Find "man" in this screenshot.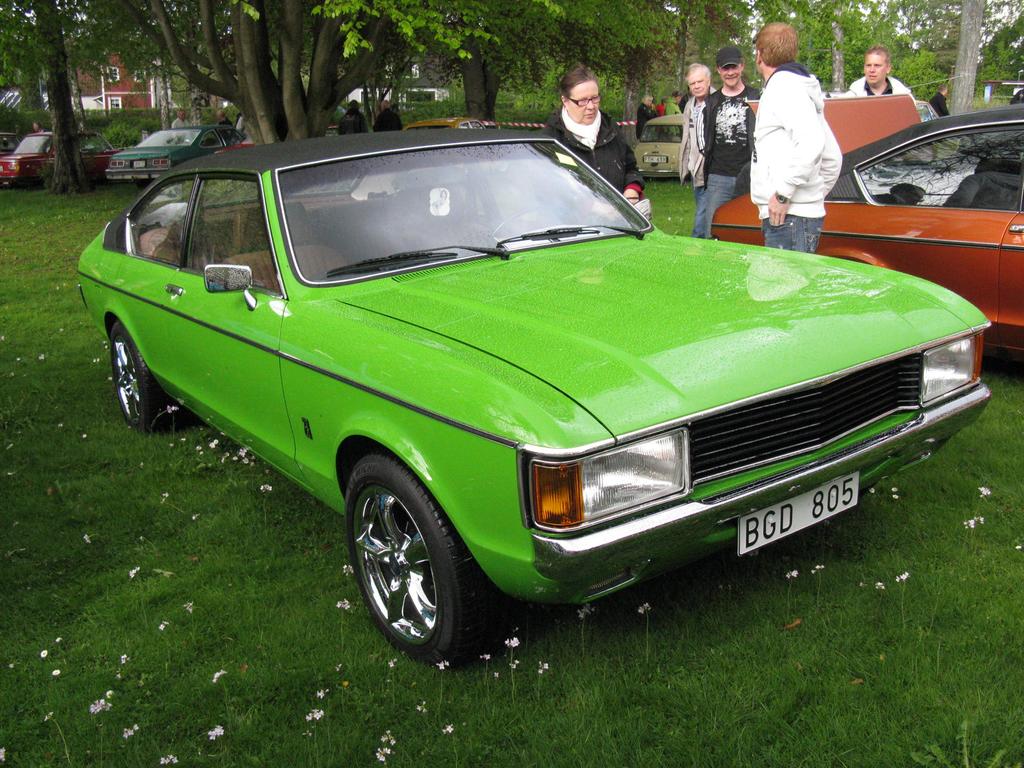
The bounding box for "man" is 215,108,232,140.
